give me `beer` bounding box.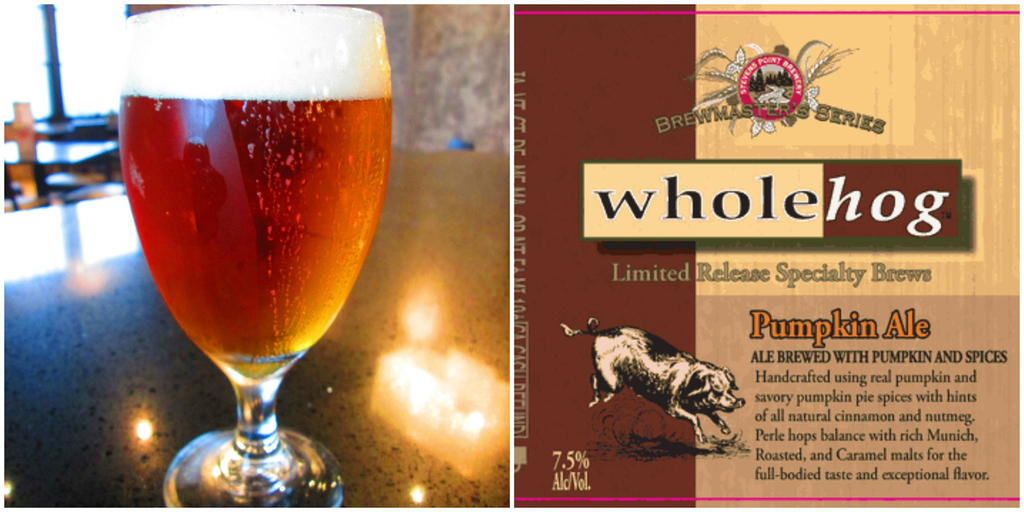
(115,8,390,375).
